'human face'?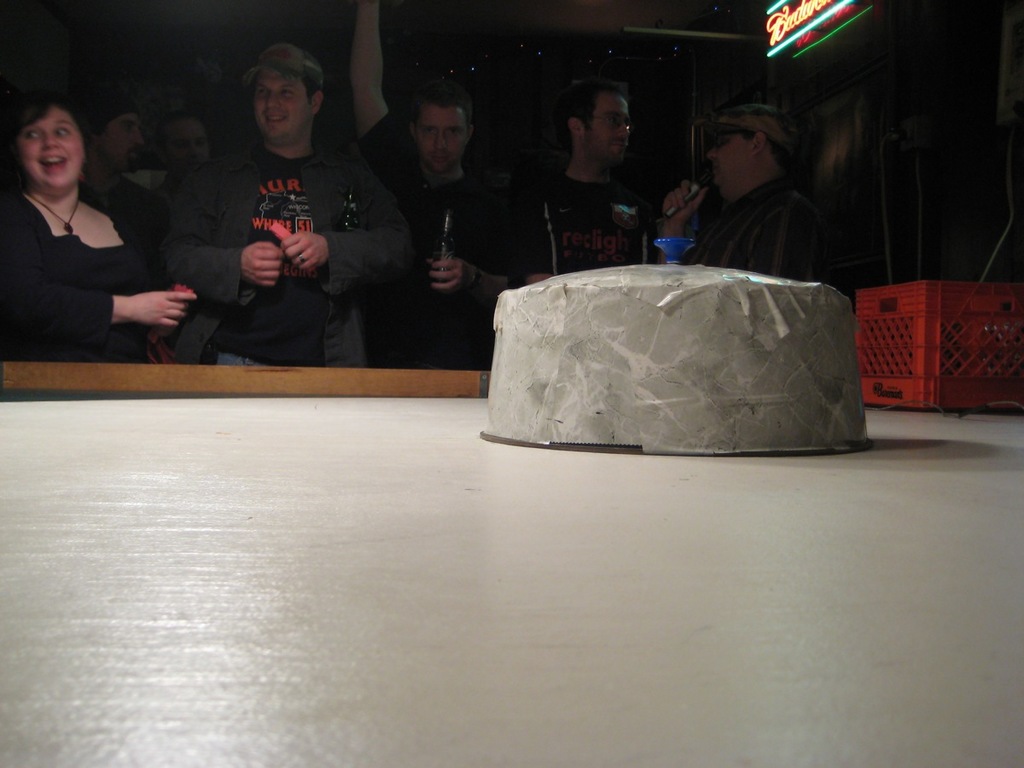
20/104/88/195
